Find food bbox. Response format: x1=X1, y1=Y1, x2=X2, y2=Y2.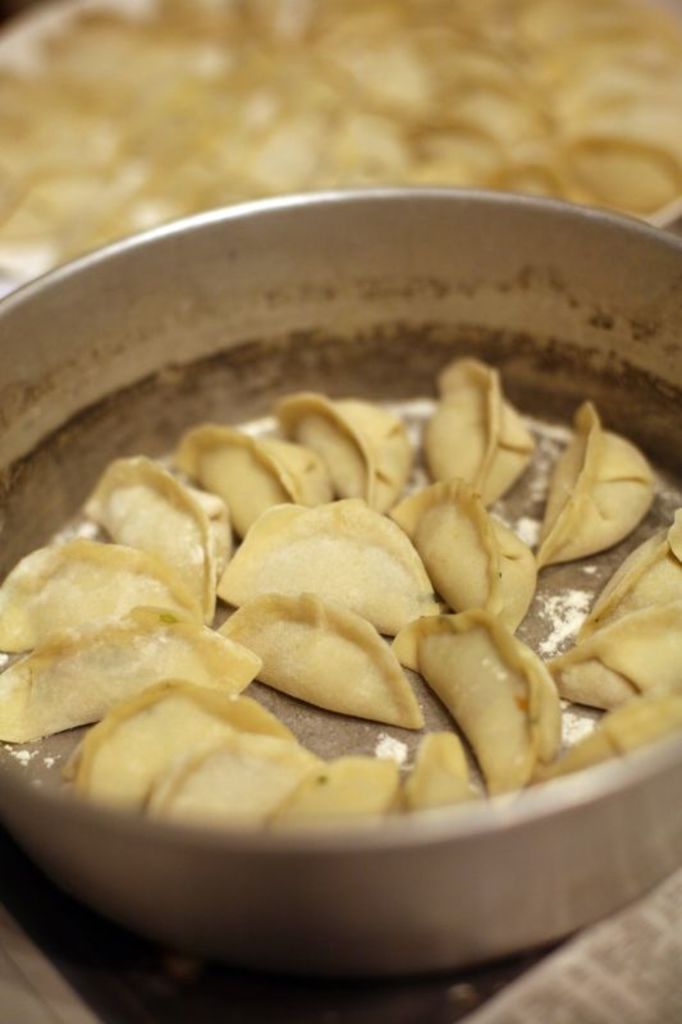
x1=575, y1=504, x2=681, y2=641.
